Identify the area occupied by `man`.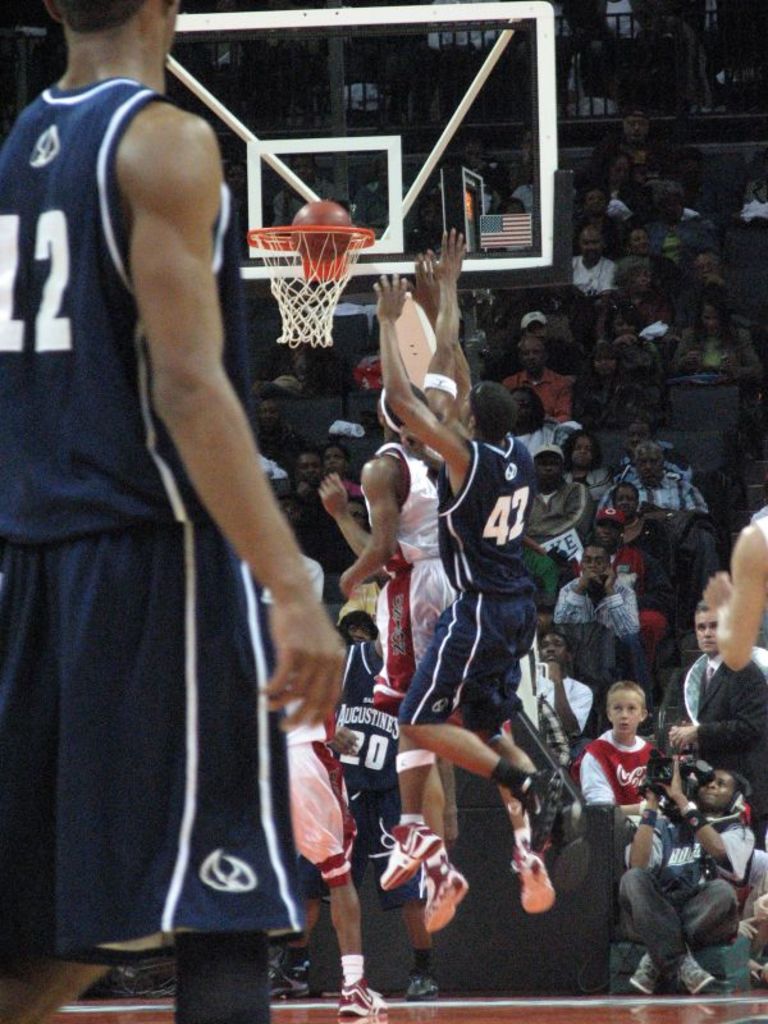
Area: 338/248/468/937.
